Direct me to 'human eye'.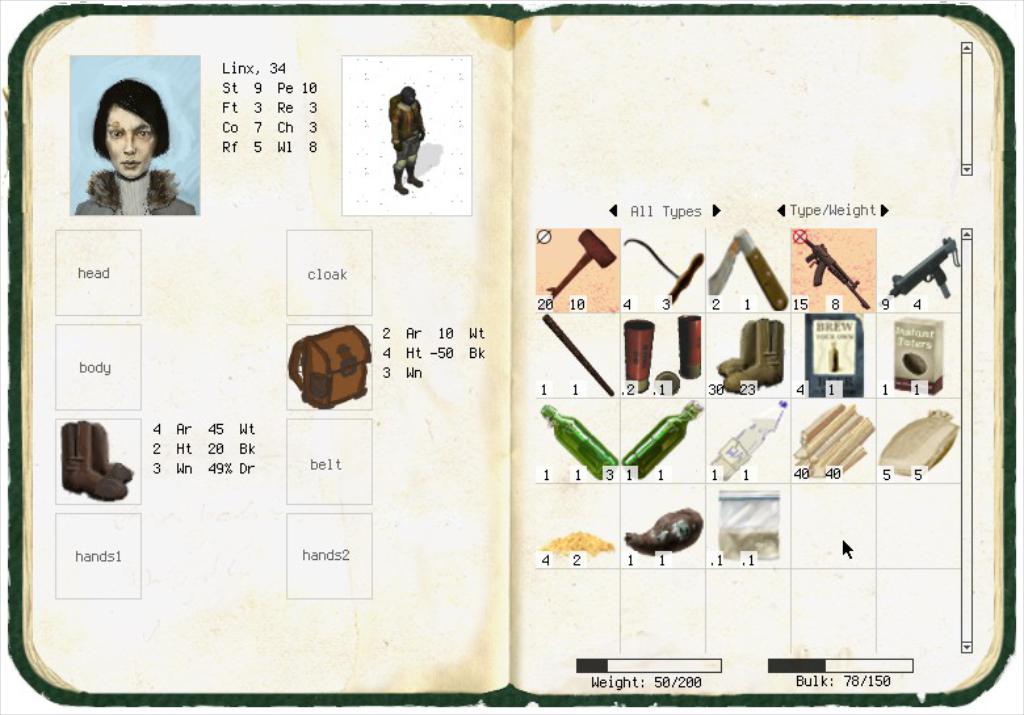
Direction: x1=137, y1=129, x2=152, y2=139.
